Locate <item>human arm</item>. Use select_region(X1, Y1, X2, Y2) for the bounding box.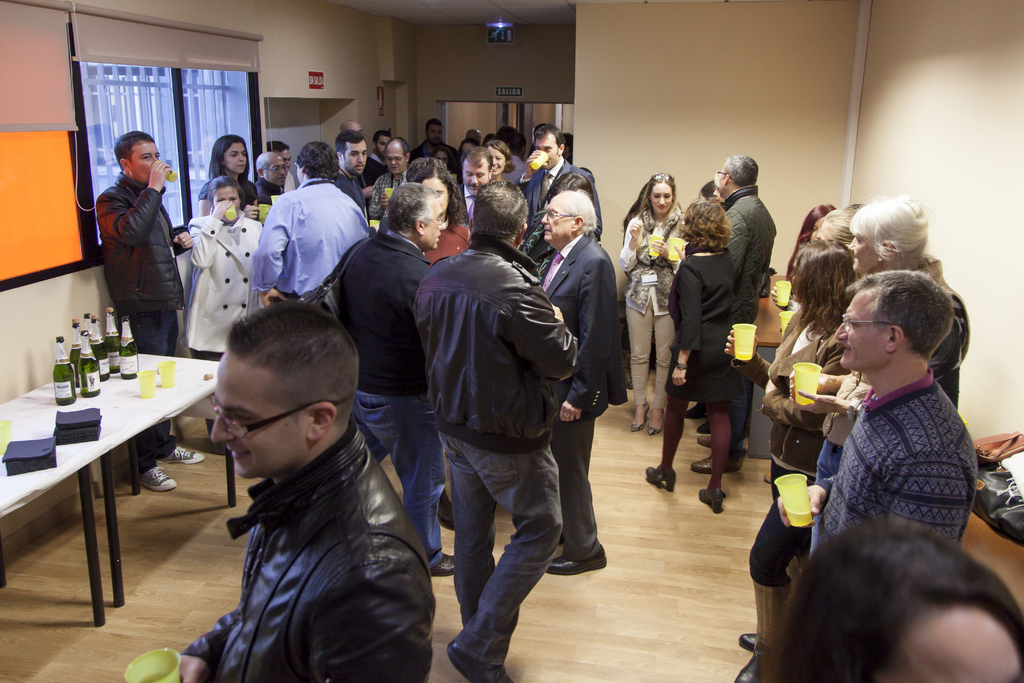
select_region(772, 472, 836, 534).
